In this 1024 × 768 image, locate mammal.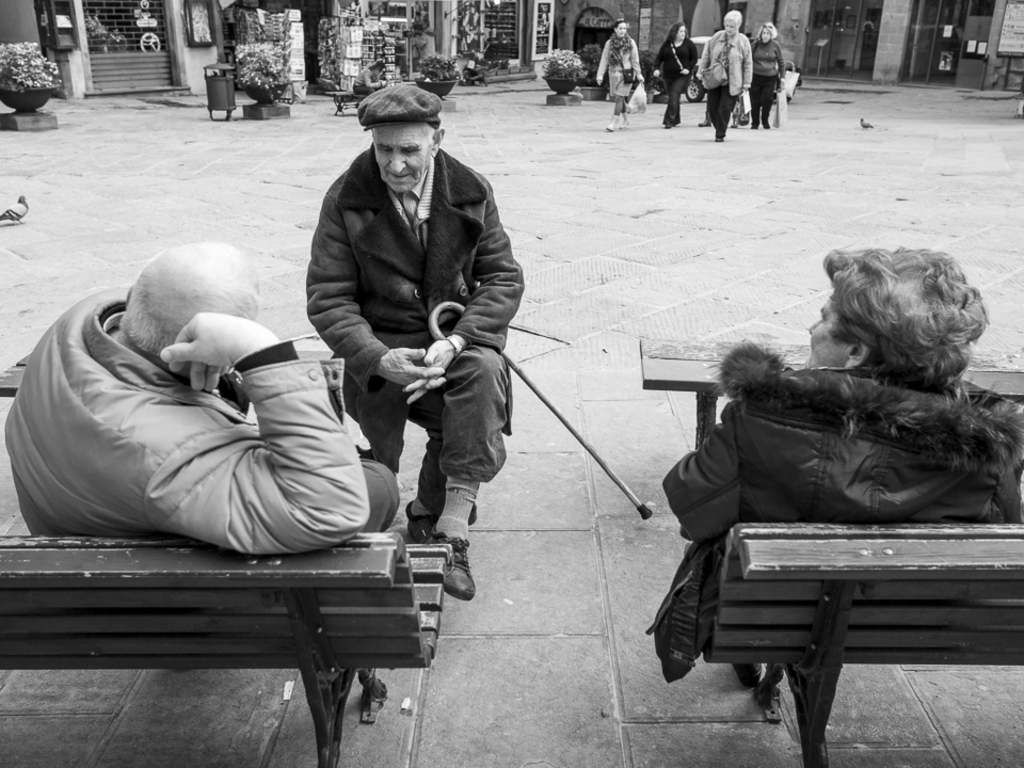
Bounding box: (left=300, top=109, right=523, bottom=554).
